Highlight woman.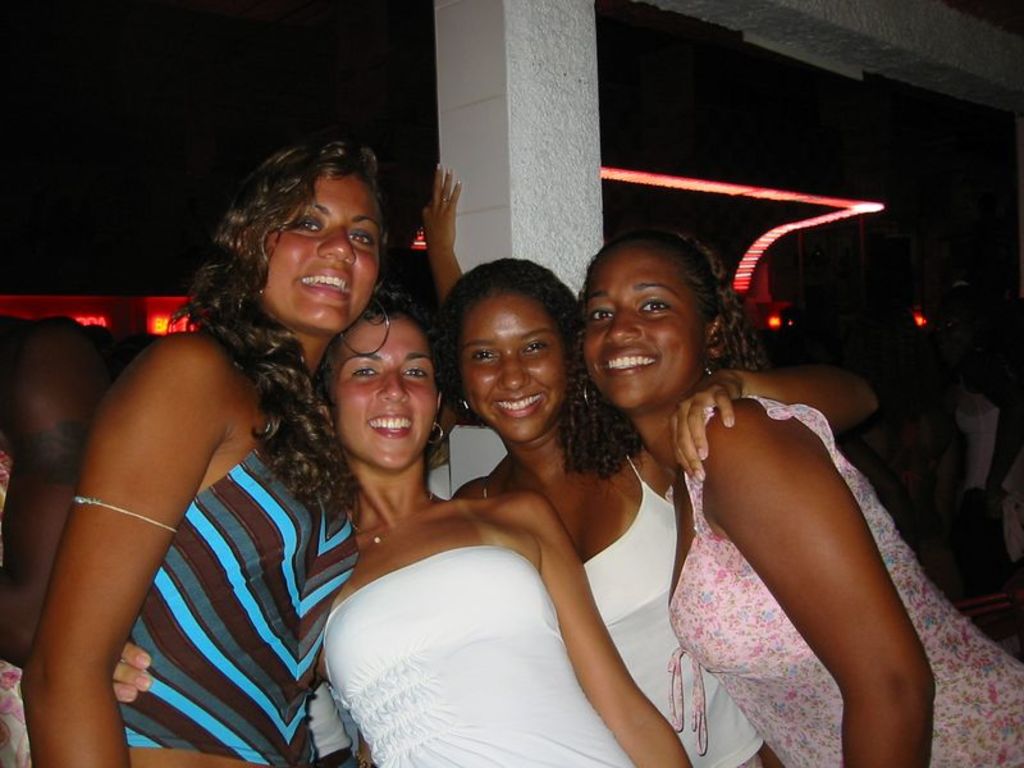
Highlighted region: select_region(110, 285, 691, 767).
